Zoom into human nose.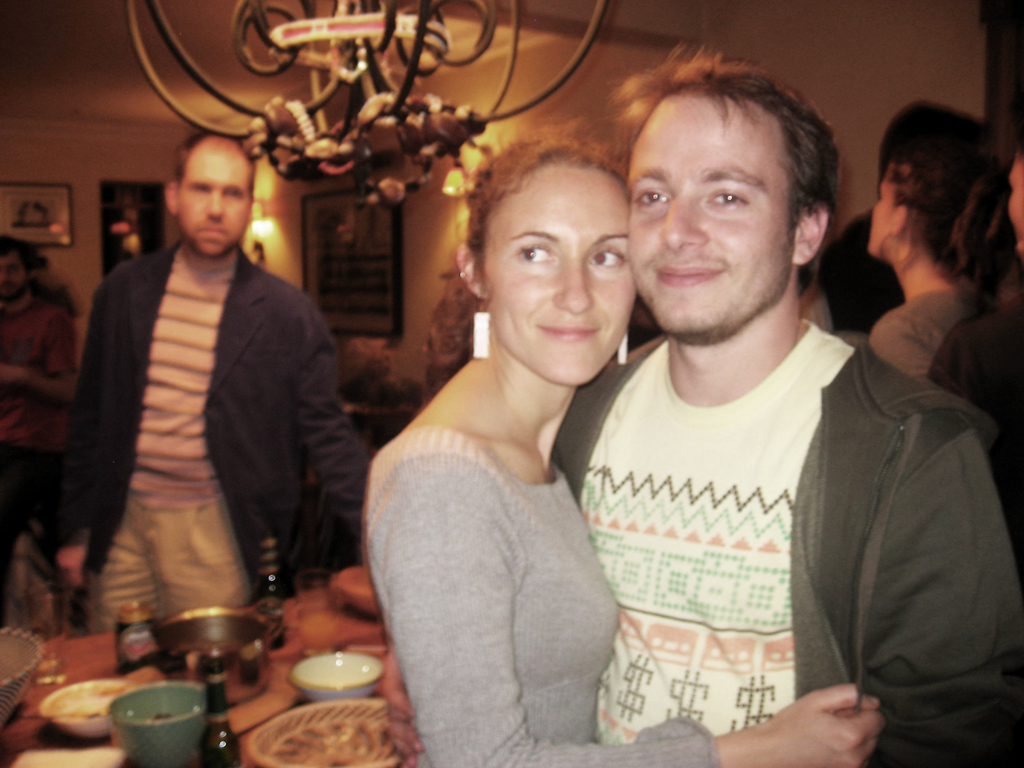
Zoom target: bbox(200, 188, 225, 225).
